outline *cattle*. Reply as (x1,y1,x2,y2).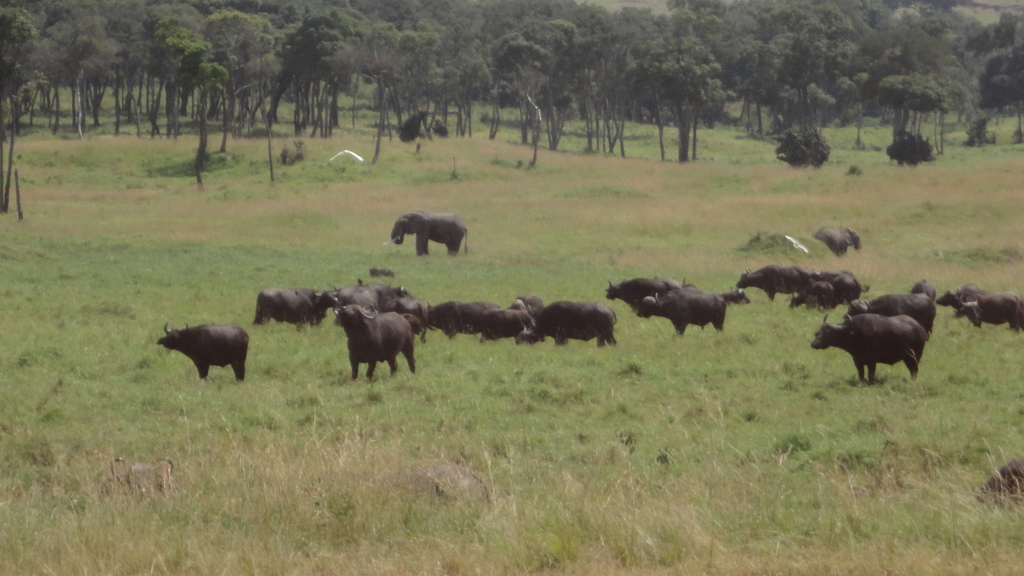
(252,289,334,331).
